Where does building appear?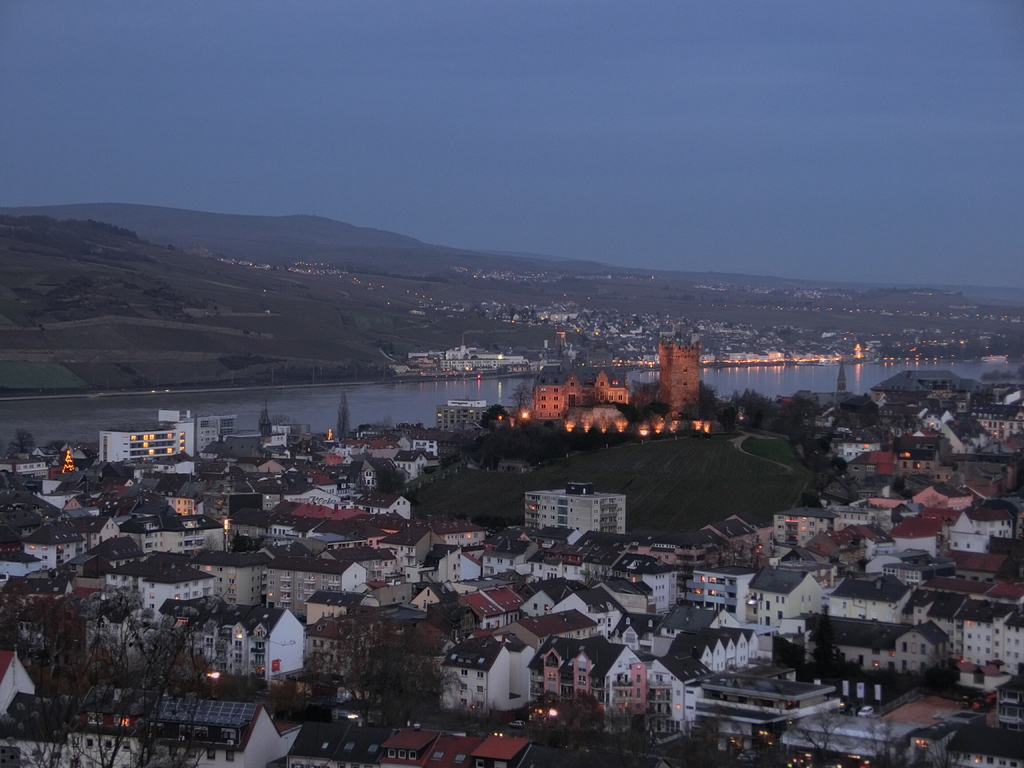
Appears at [x1=1, y1=691, x2=266, y2=767].
